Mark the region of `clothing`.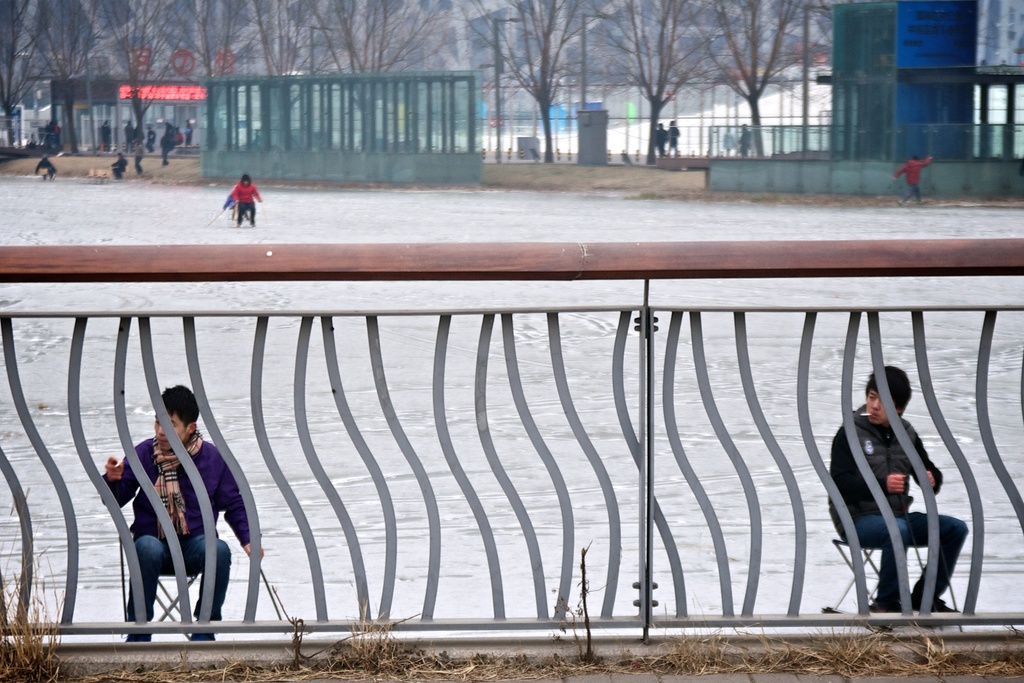
Region: <bbox>146, 131, 157, 150</bbox>.
